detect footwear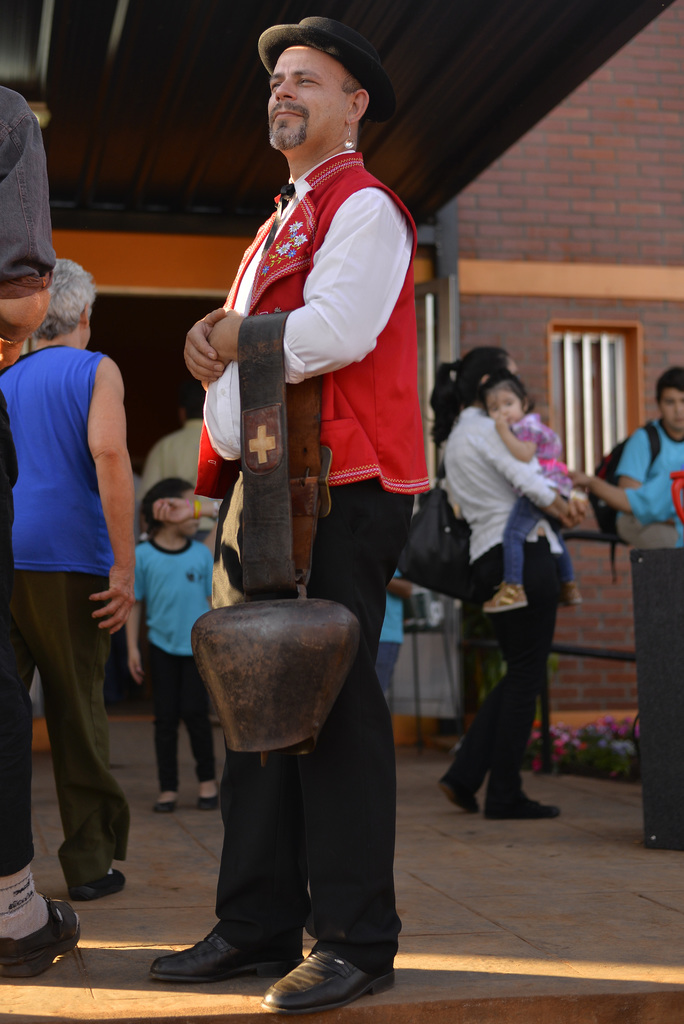
{"left": 75, "top": 863, "right": 127, "bottom": 903}
